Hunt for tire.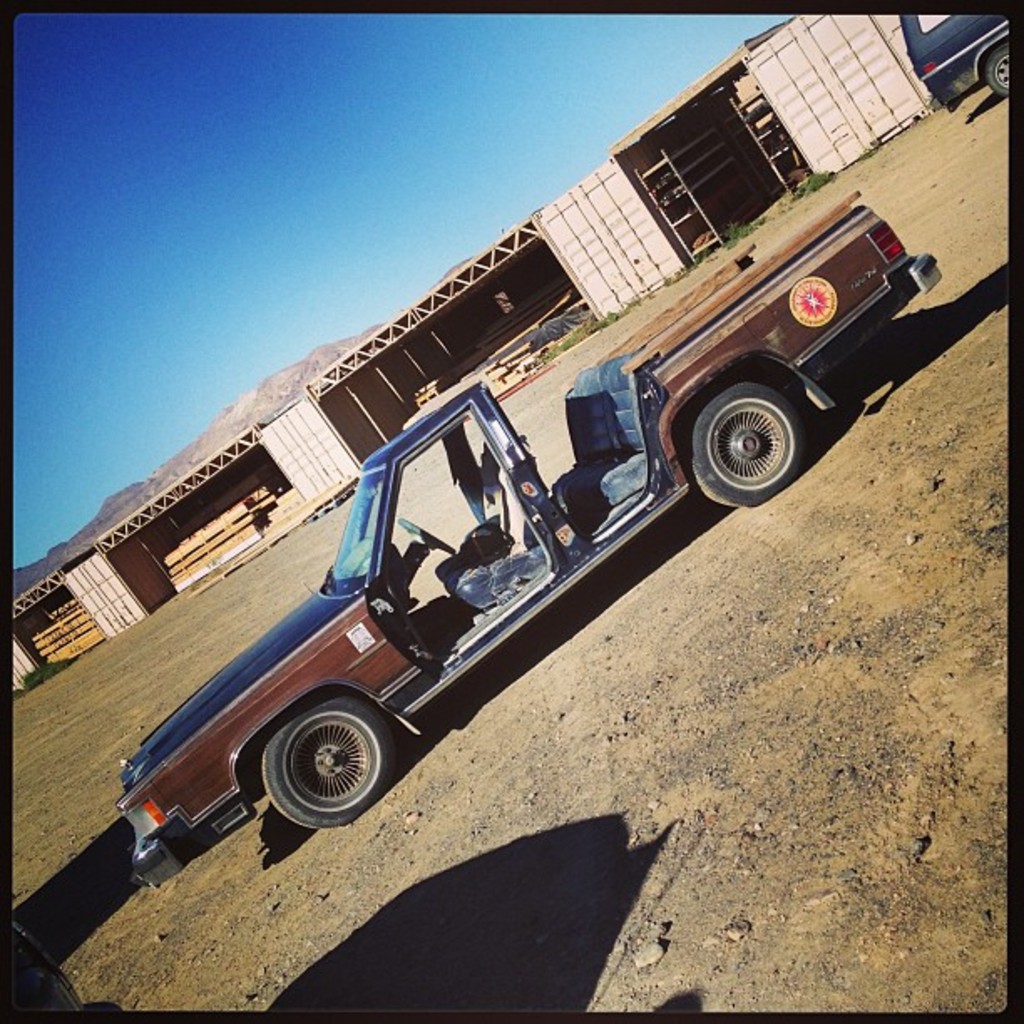
Hunted down at x1=979 y1=42 x2=1014 y2=94.
